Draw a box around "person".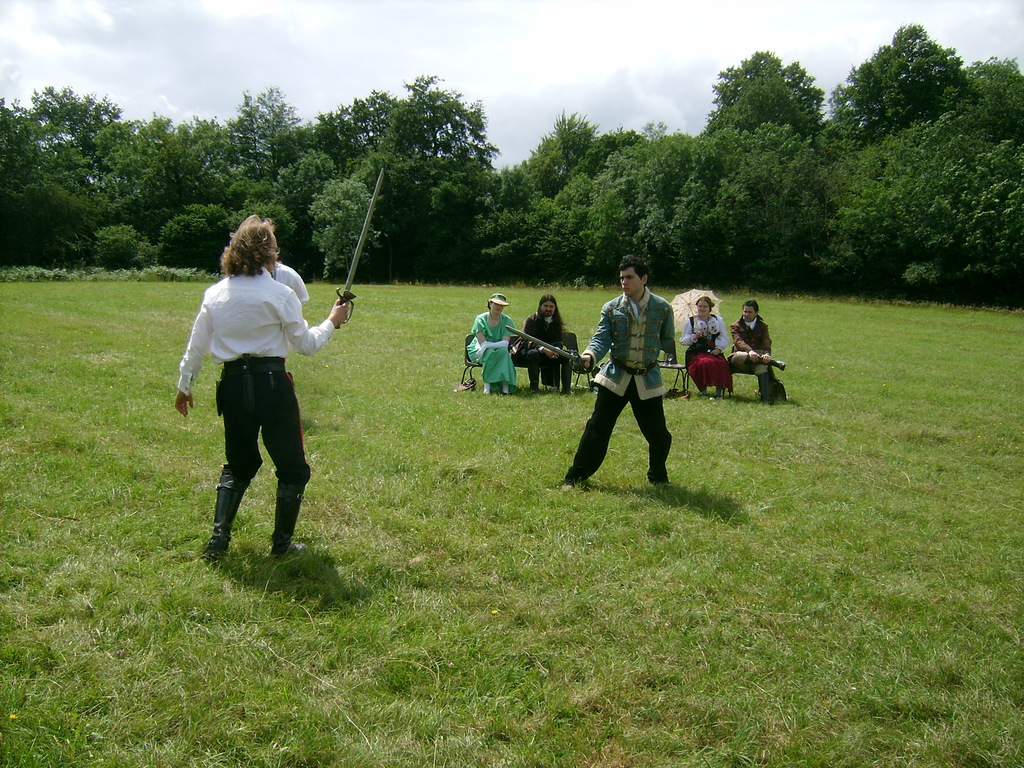
678/287/733/393.
